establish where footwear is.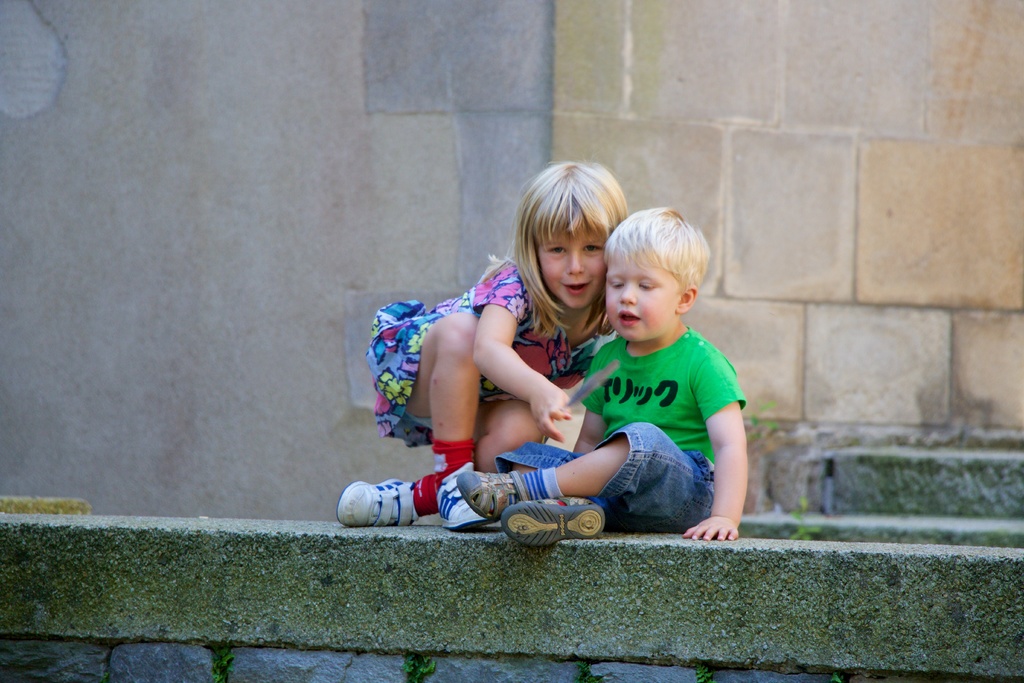
Established at select_region(437, 463, 501, 531).
